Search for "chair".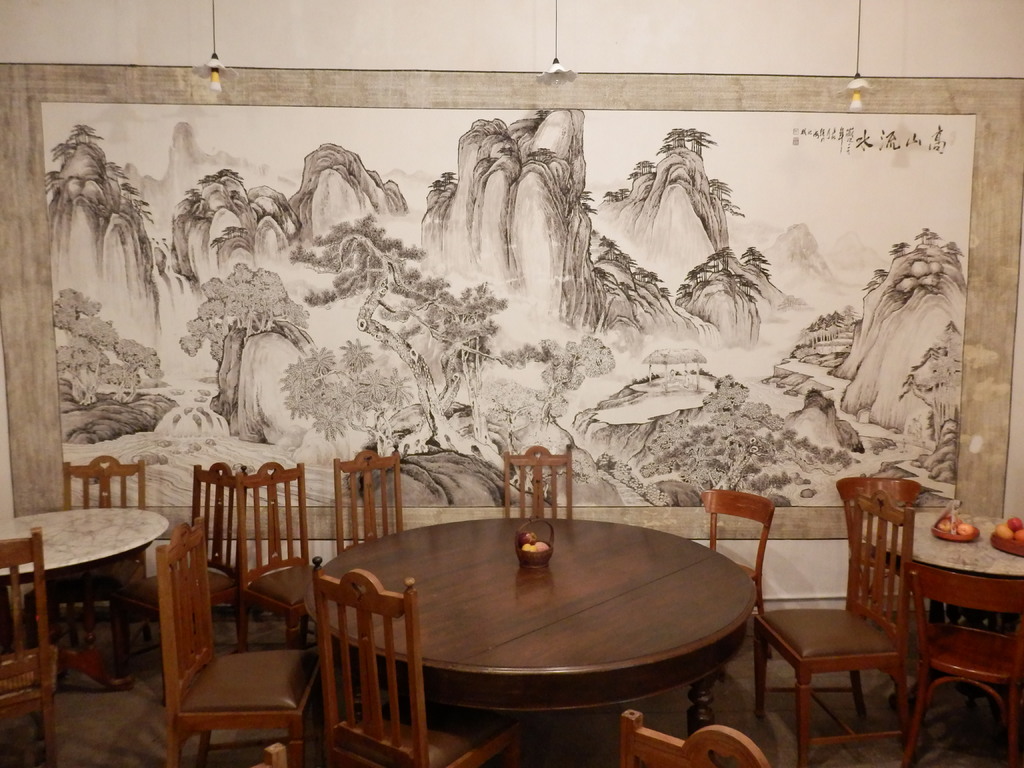
Found at 312,558,520,743.
